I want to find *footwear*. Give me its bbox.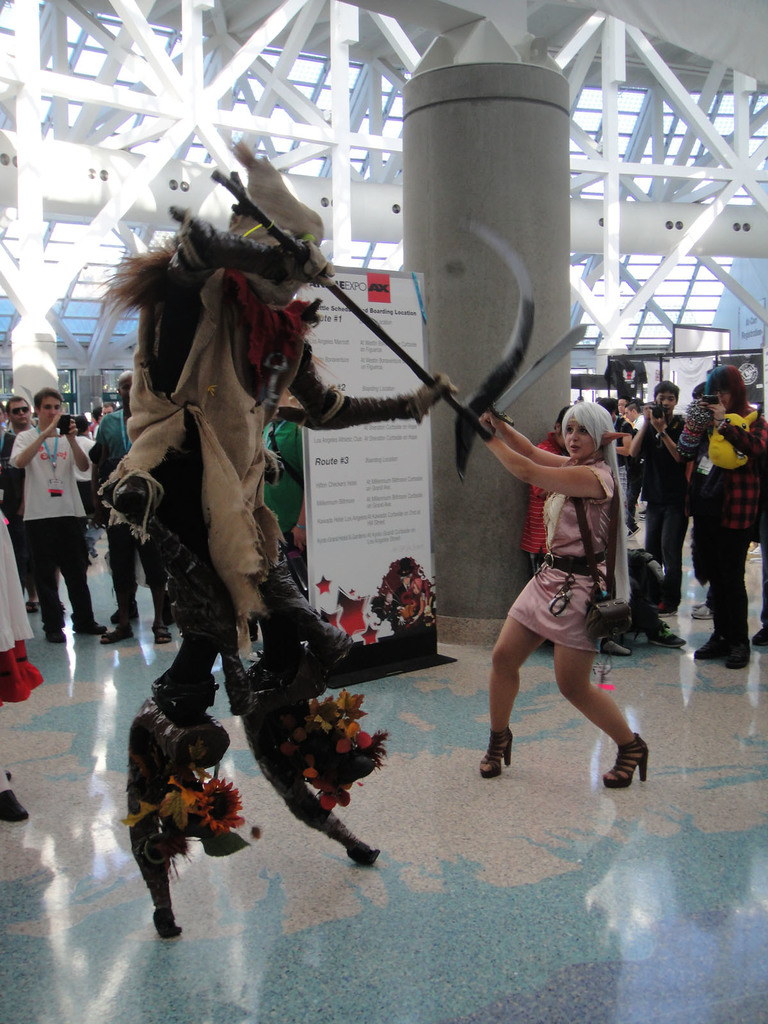
box(74, 619, 105, 631).
